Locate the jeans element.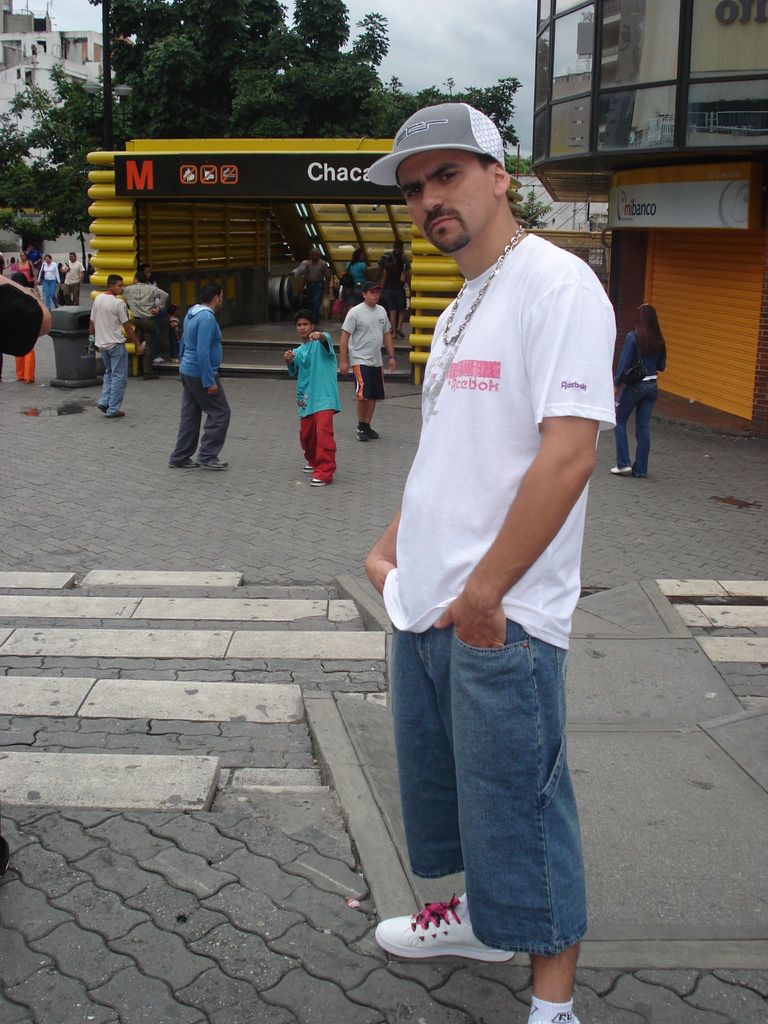
Element bbox: locate(100, 338, 131, 413).
